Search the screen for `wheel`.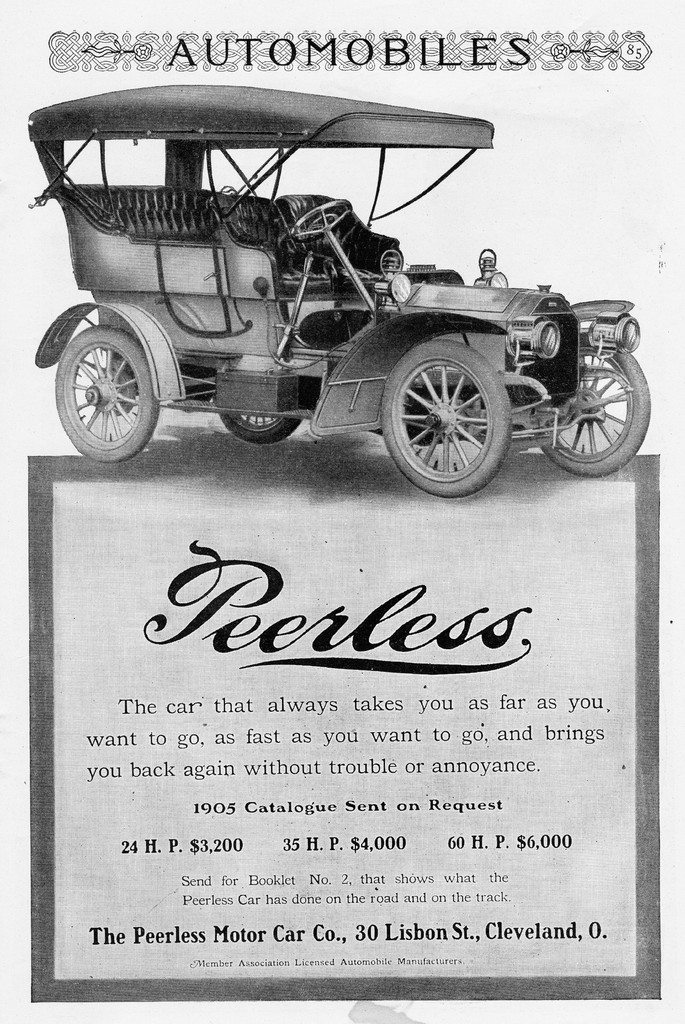
Found at BBox(377, 342, 518, 500).
